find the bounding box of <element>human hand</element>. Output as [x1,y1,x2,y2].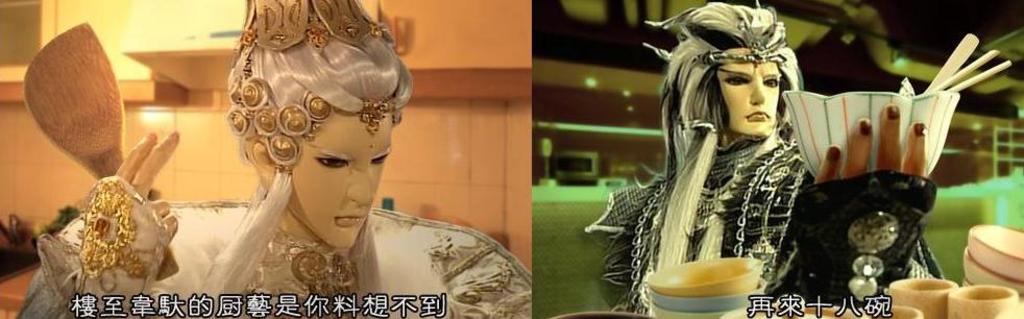
[113,126,184,230].
